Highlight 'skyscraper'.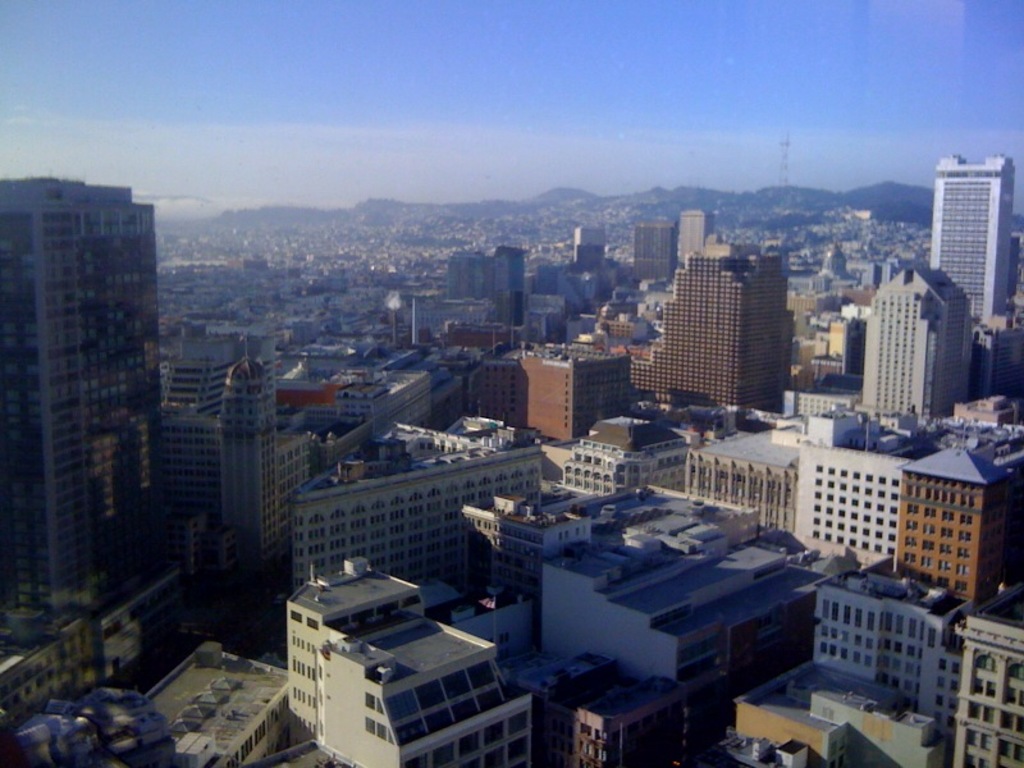
Highlighted region: {"left": 790, "top": 421, "right": 913, "bottom": 566}.
